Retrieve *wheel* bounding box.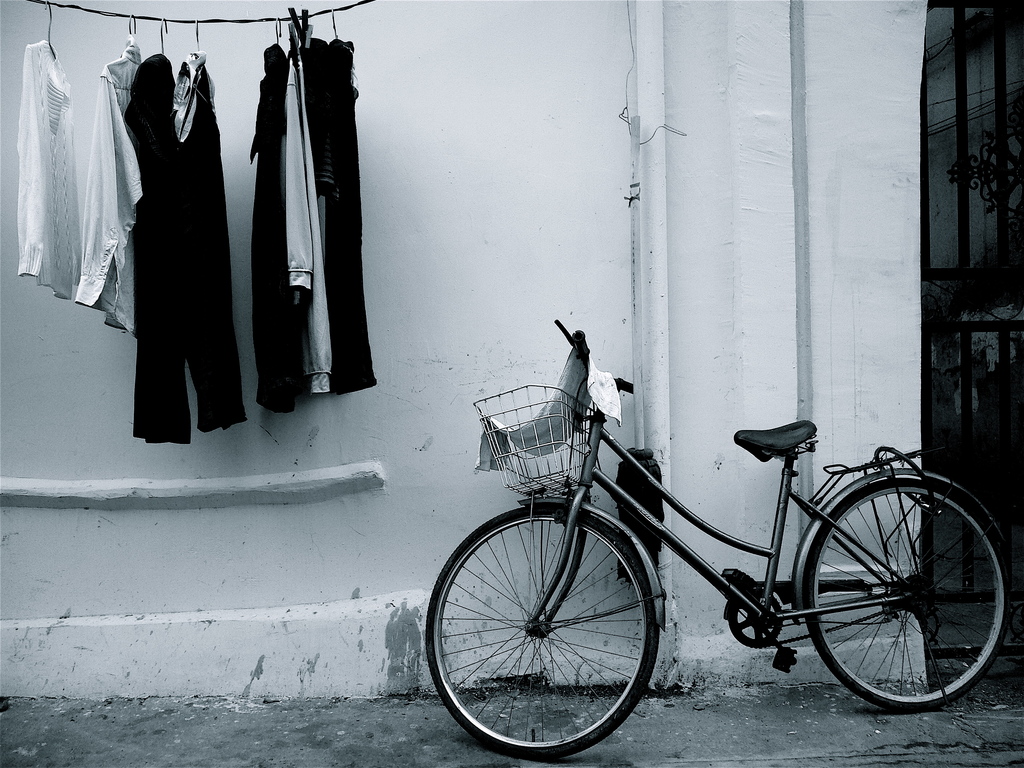
Bounding box: Rect(803, 479, 1013, 708).
